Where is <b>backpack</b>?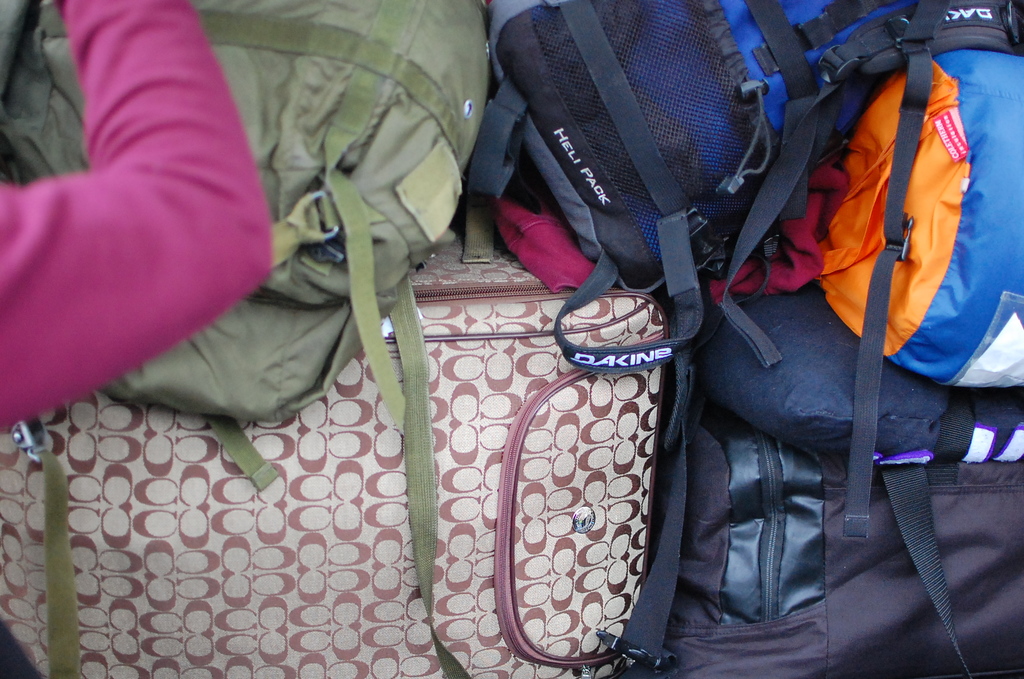
[458,0,1023,416].
